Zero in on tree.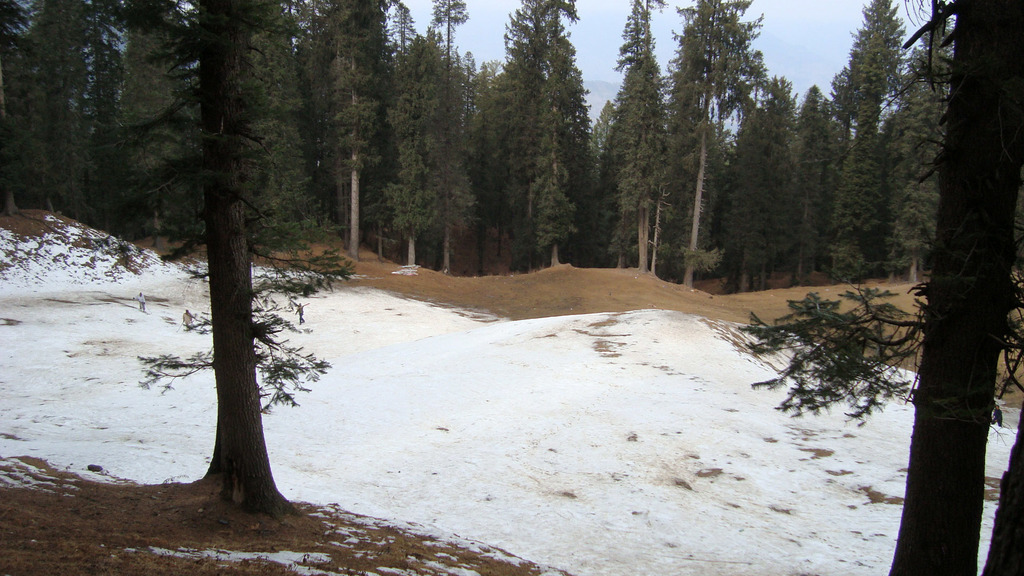
Zeroed in: [x1=33, y1=0, x2=100, y2=203].
